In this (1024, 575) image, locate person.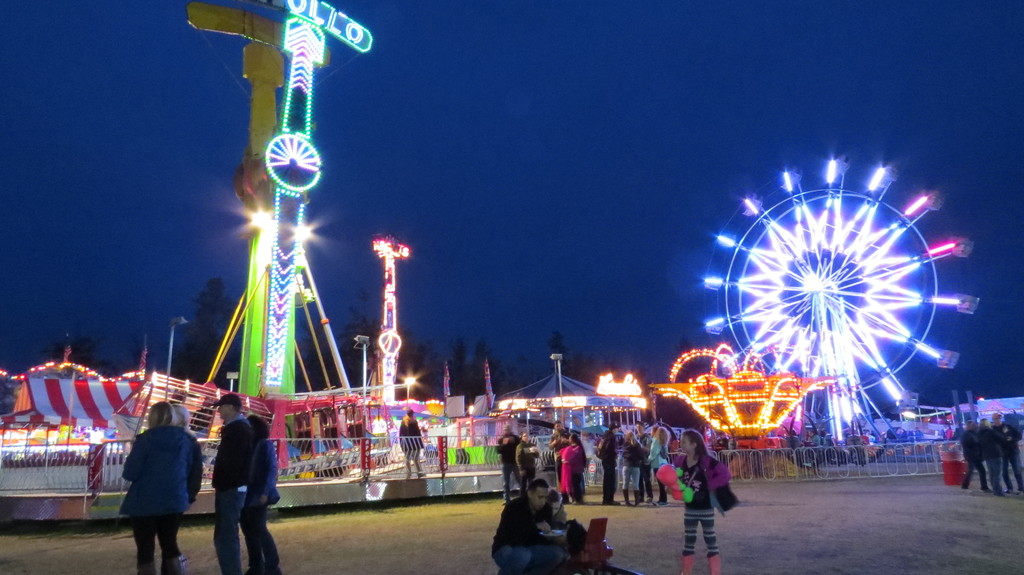
Bounding box: (left=397, top=409, right=425, bottom=476).
